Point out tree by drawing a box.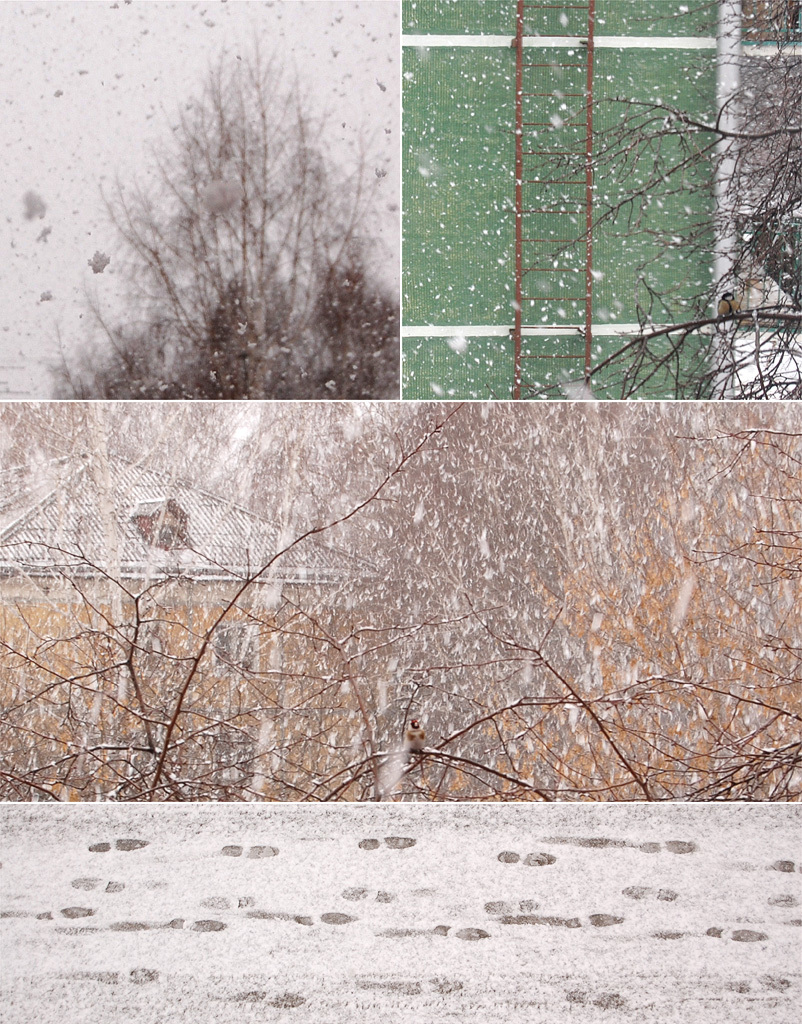
region(48, 37, 399, 402).
